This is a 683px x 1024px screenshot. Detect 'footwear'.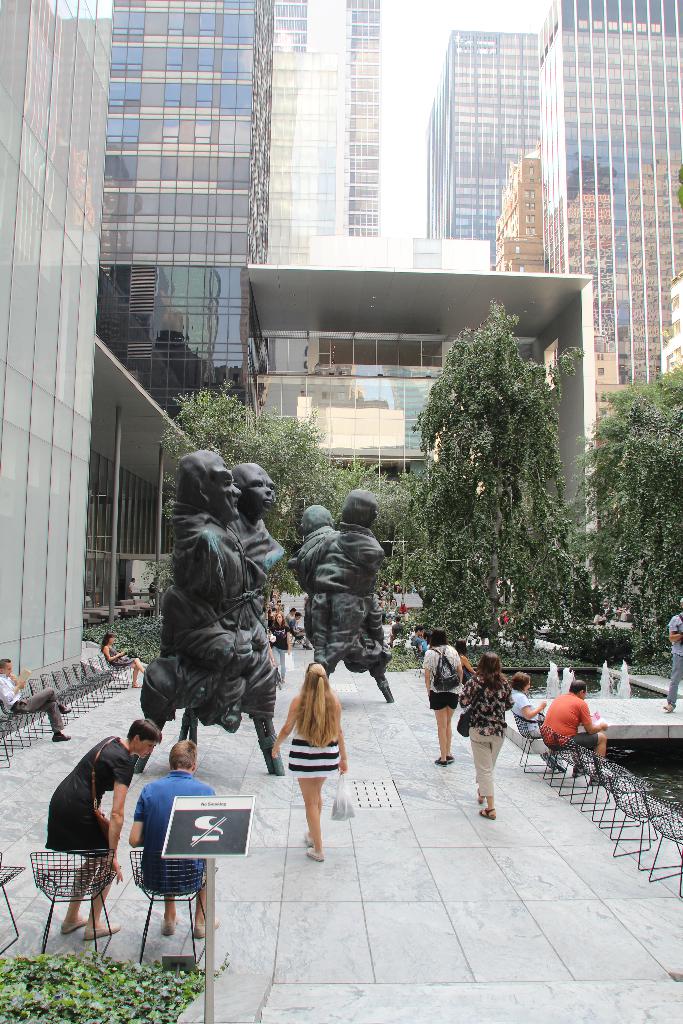
left=572, top=762, right=597, bottom=778.
